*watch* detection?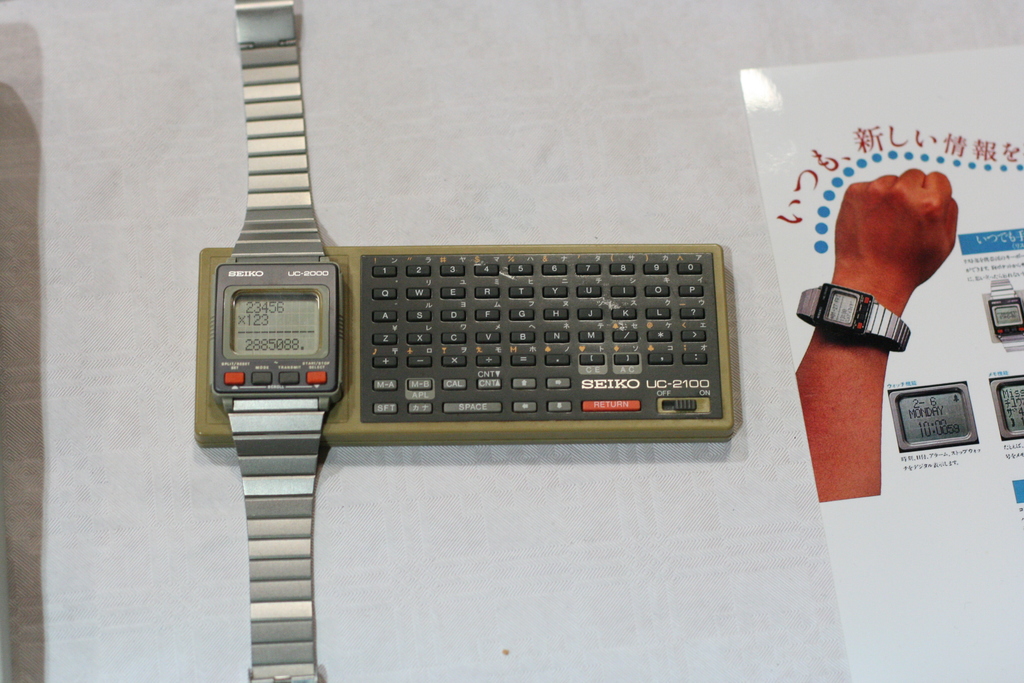
BBox(207, 0, 344, 682)
